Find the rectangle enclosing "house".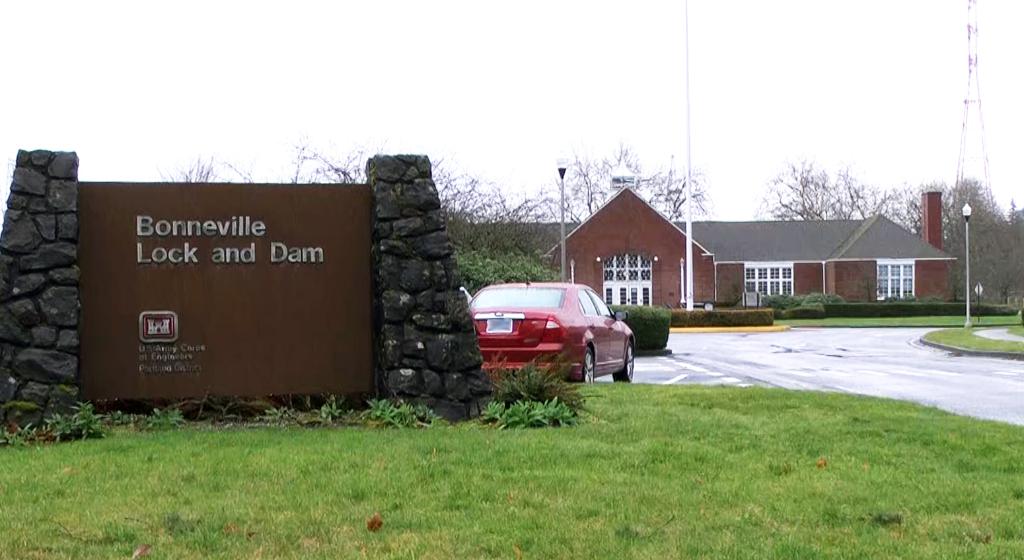
<box>542,195,941,338</box>.
